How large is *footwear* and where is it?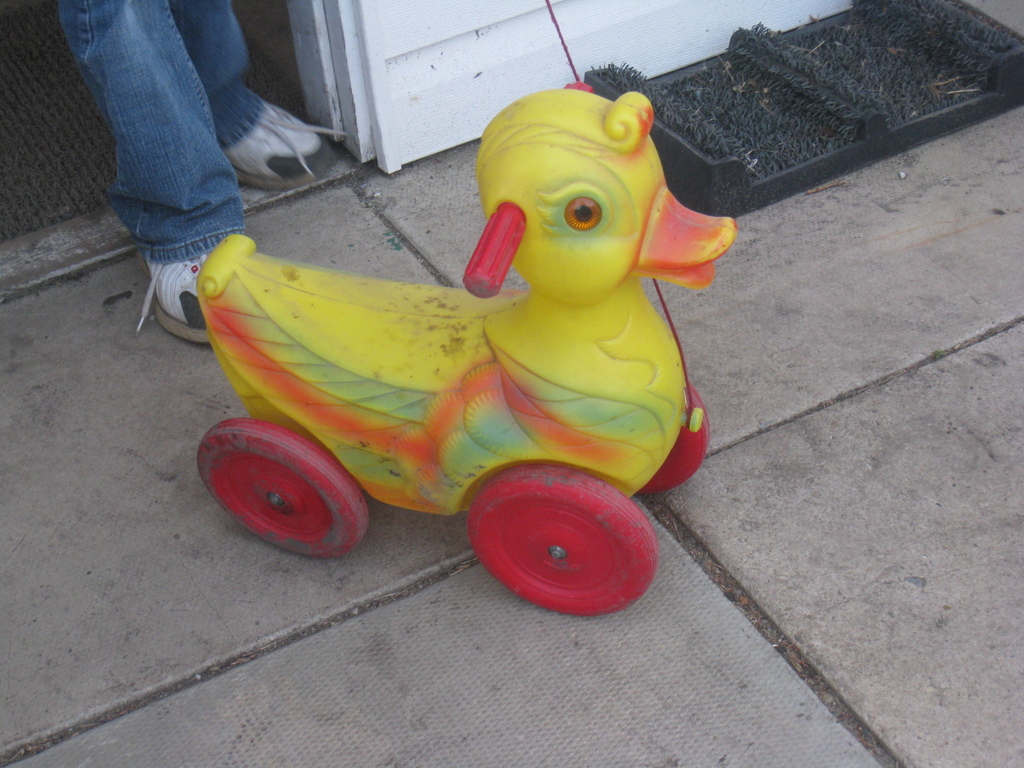
Bounding box: 234 92 321 179.
